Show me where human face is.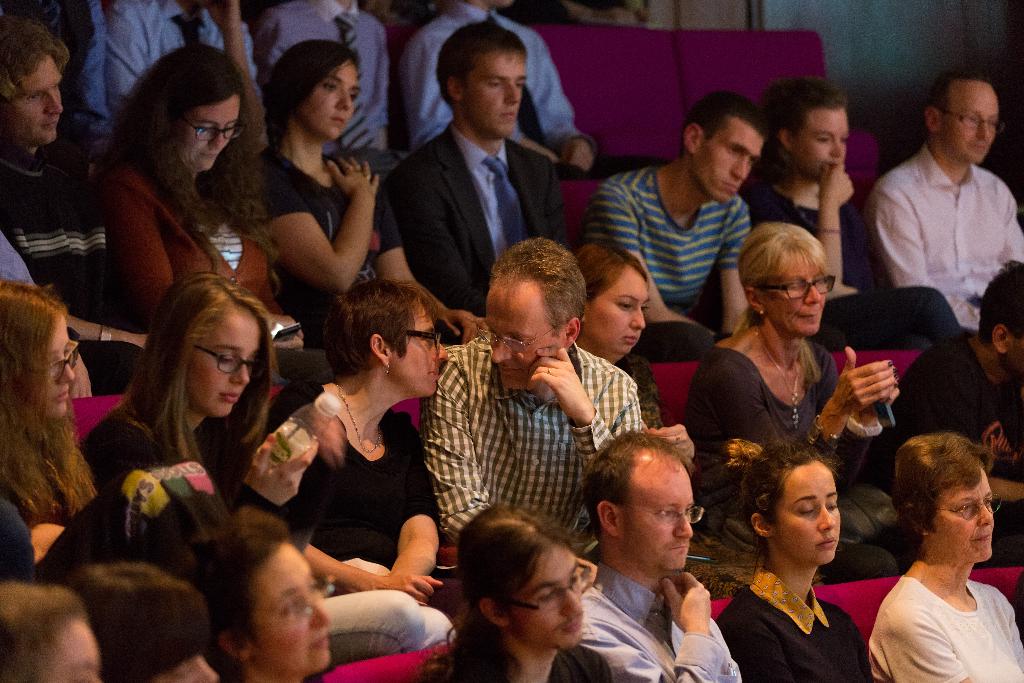
human face is at bbox=[791, 111, 850, 174].
